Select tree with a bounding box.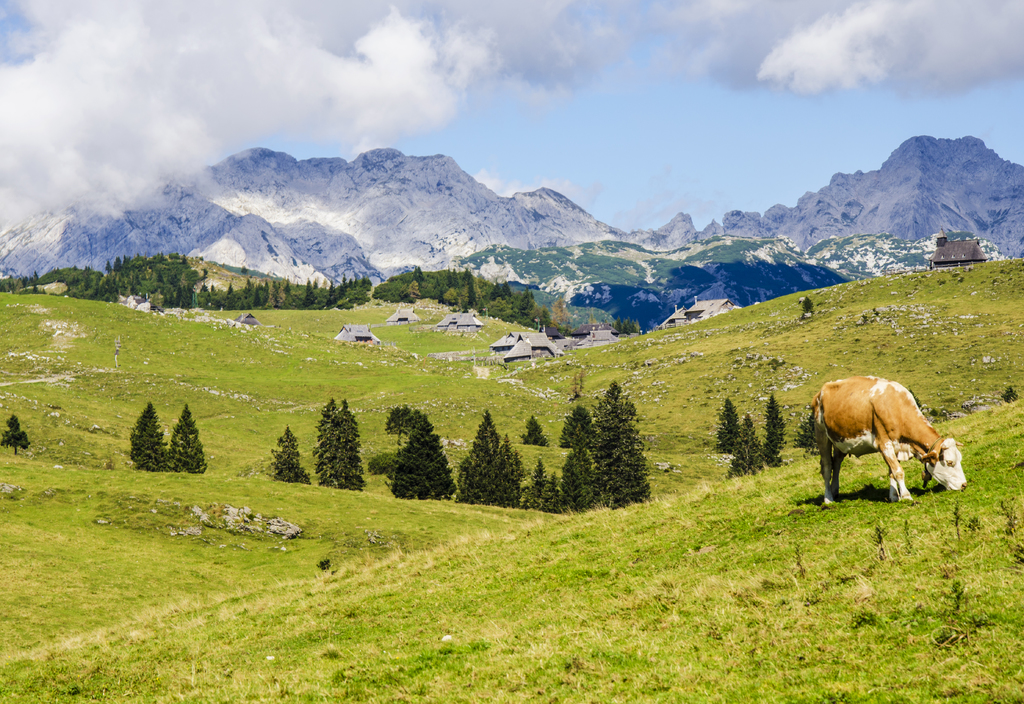
Rect(762, 391, 786, 471).
